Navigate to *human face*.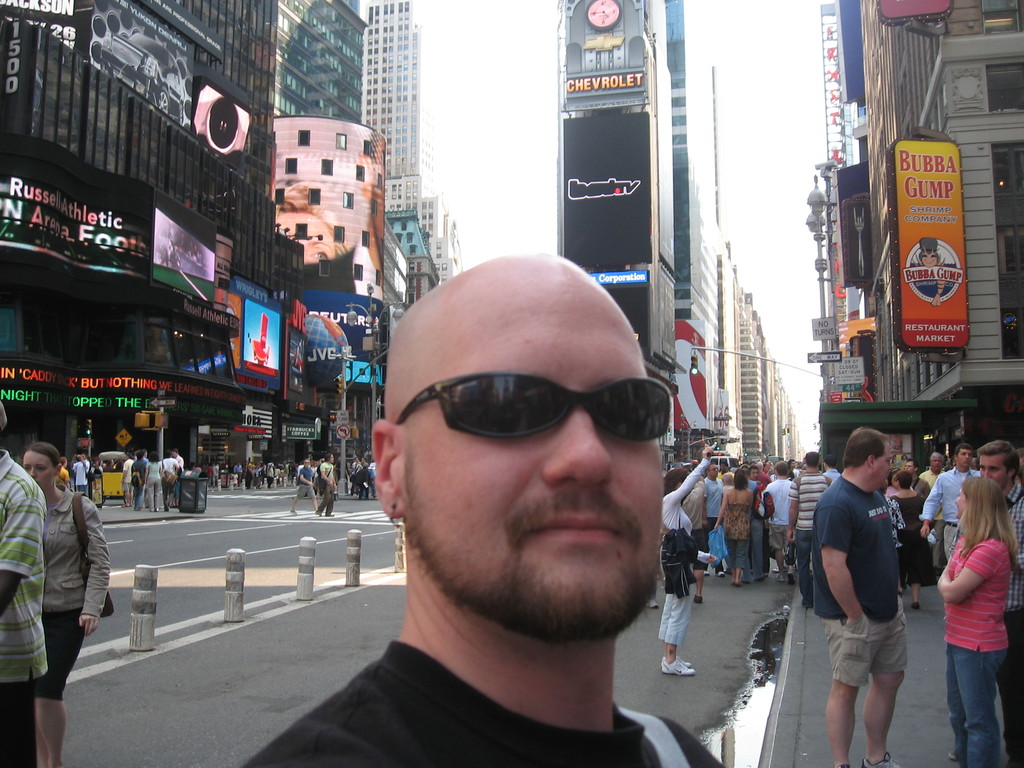
Navigation target: 869,440,894,490.
